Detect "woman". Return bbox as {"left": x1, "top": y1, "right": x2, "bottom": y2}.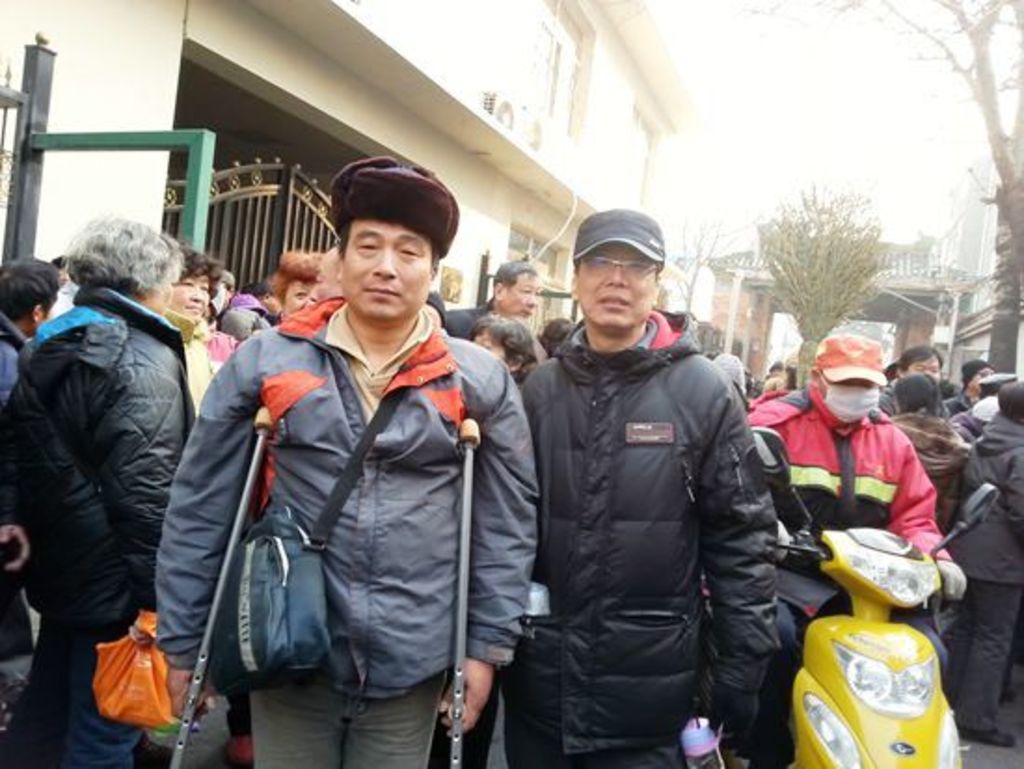
{"left": 467, "top": 315, "right": 542, "bottom": 380}.
